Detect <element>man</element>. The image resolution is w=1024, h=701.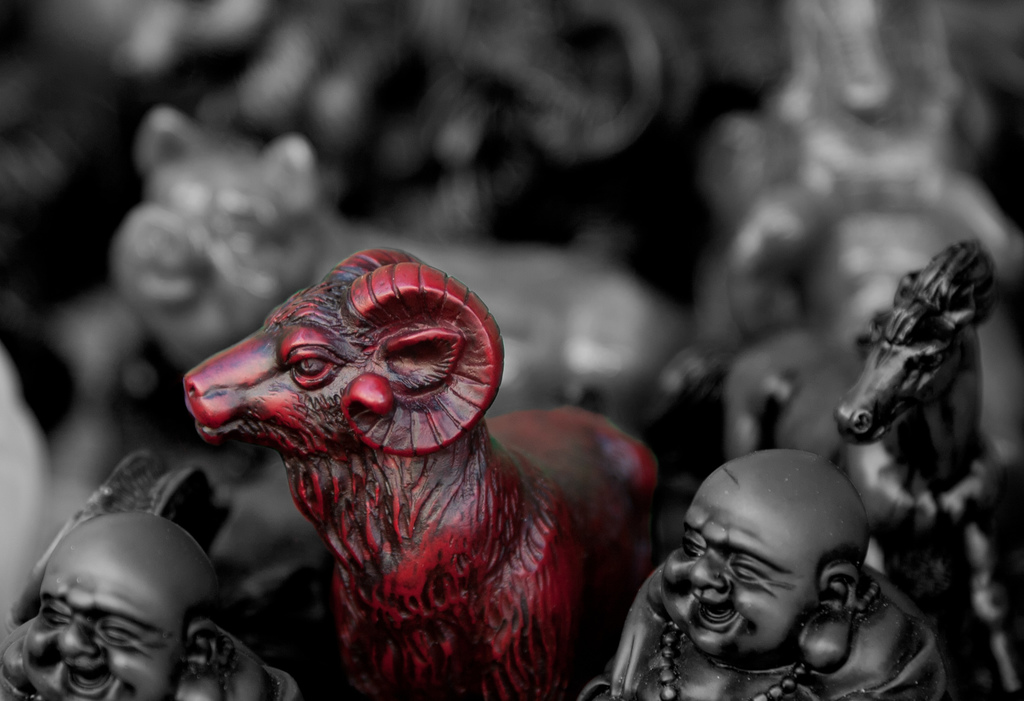
x1=0 y1=512 x2=304 y2=700.
